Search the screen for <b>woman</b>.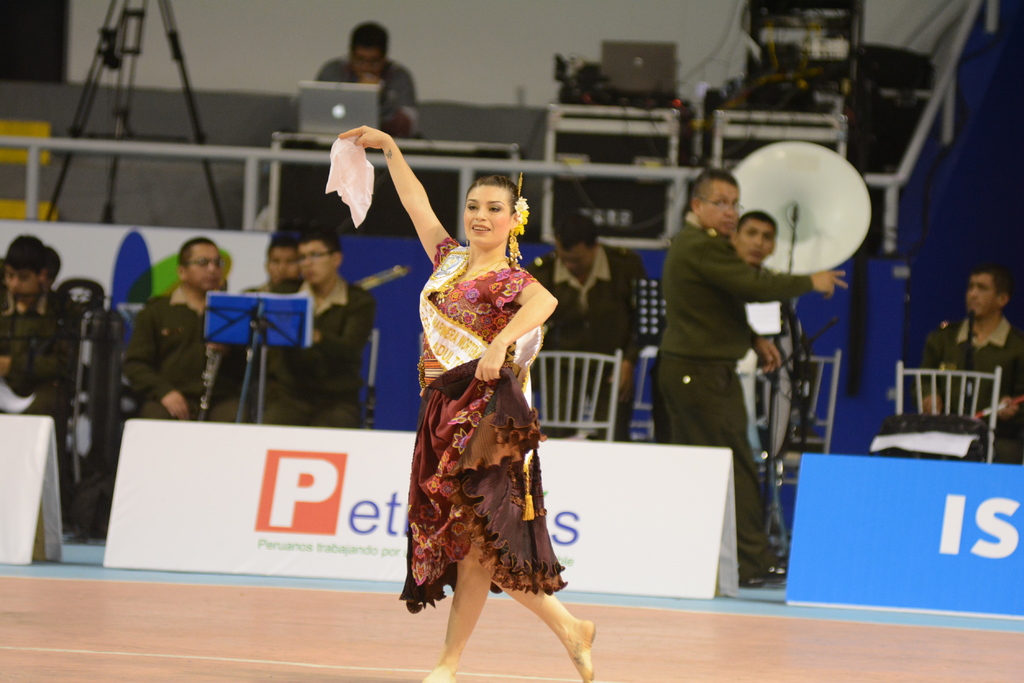
Found at (392,142,579,647).
